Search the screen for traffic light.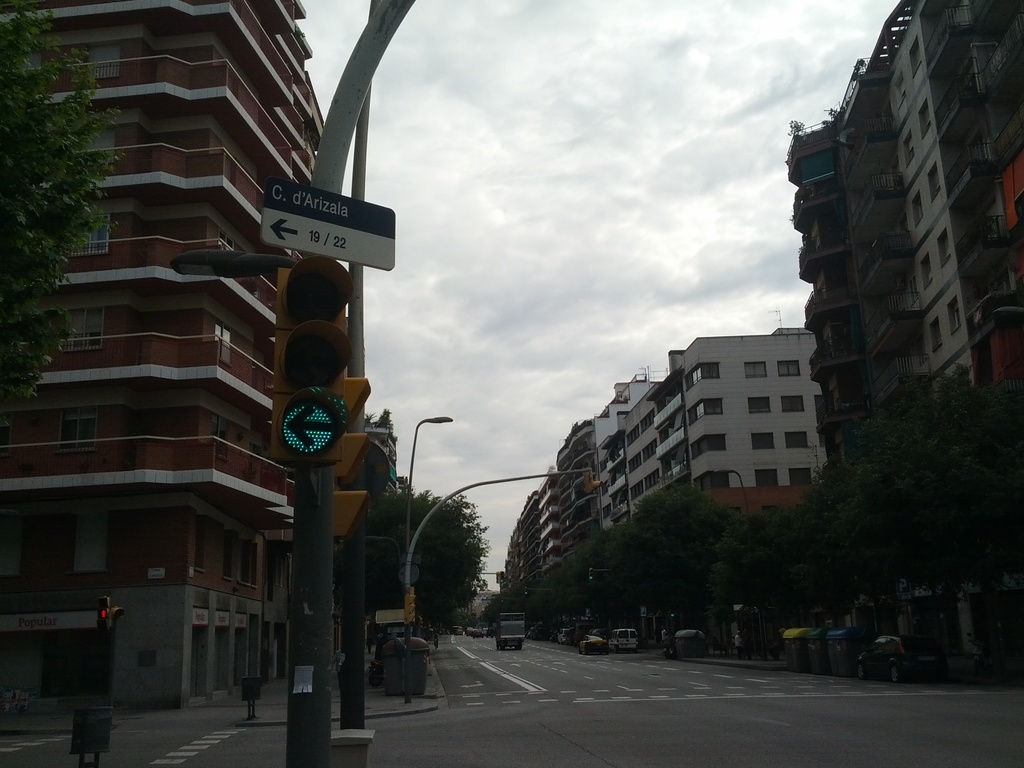
Found at <bbox>497, 570, 506, 585</bbox>.
